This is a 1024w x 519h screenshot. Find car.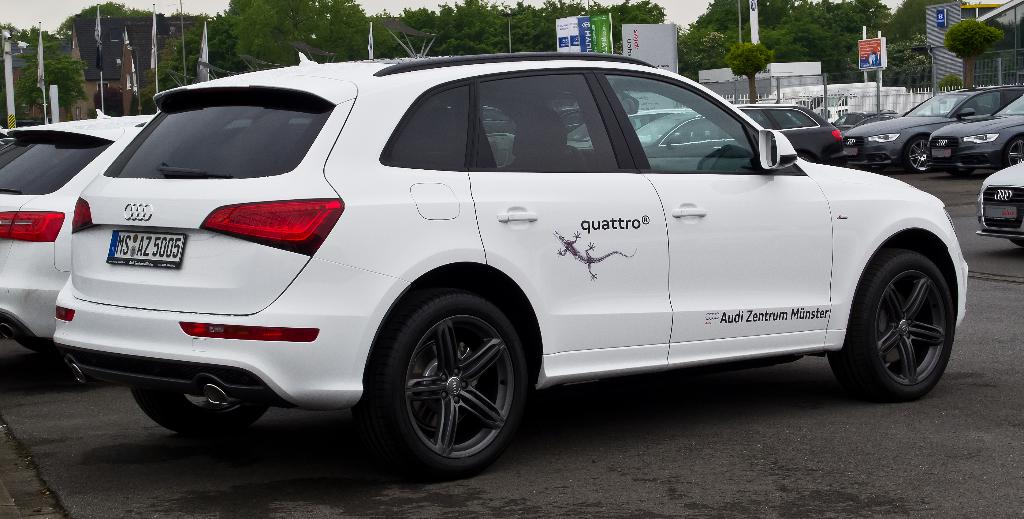
Bounding box: (left=972, top=160, right=1022, bottom=252).
